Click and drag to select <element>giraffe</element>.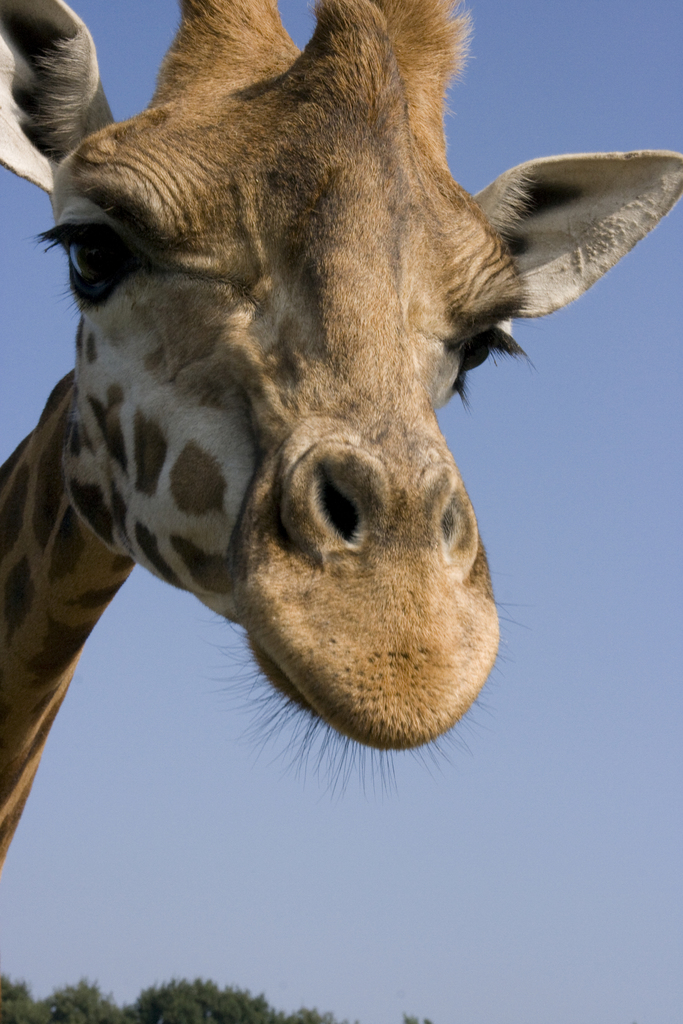
Selection: (0,0,682,860).
